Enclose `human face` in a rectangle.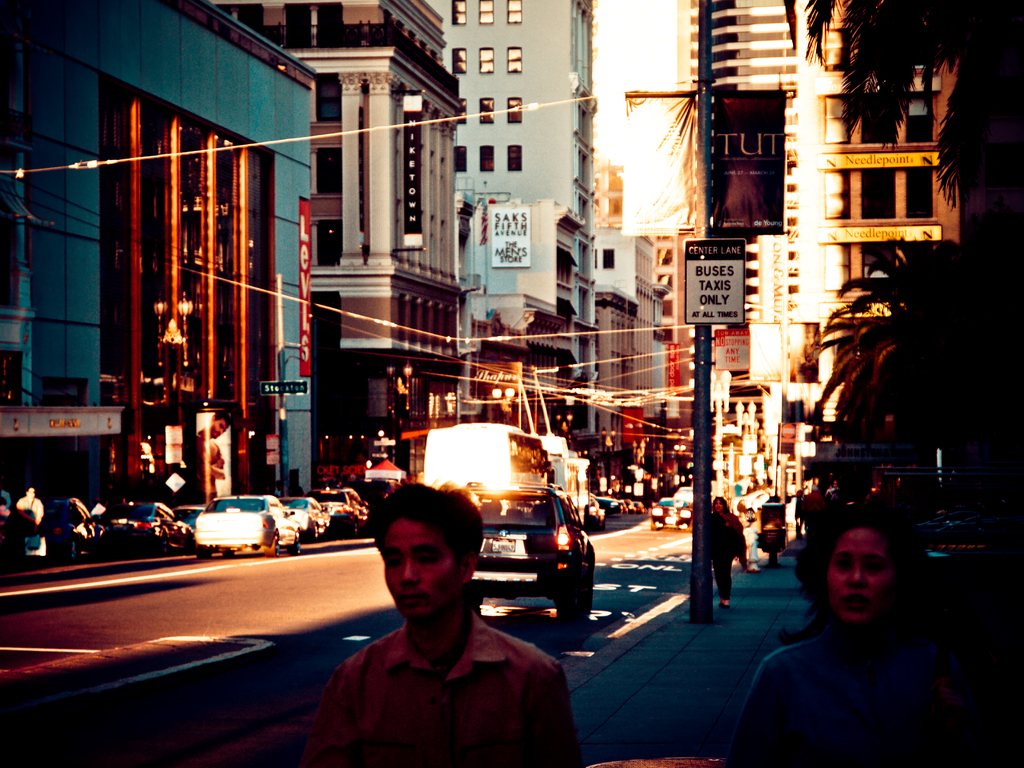
829:529:900:625.
